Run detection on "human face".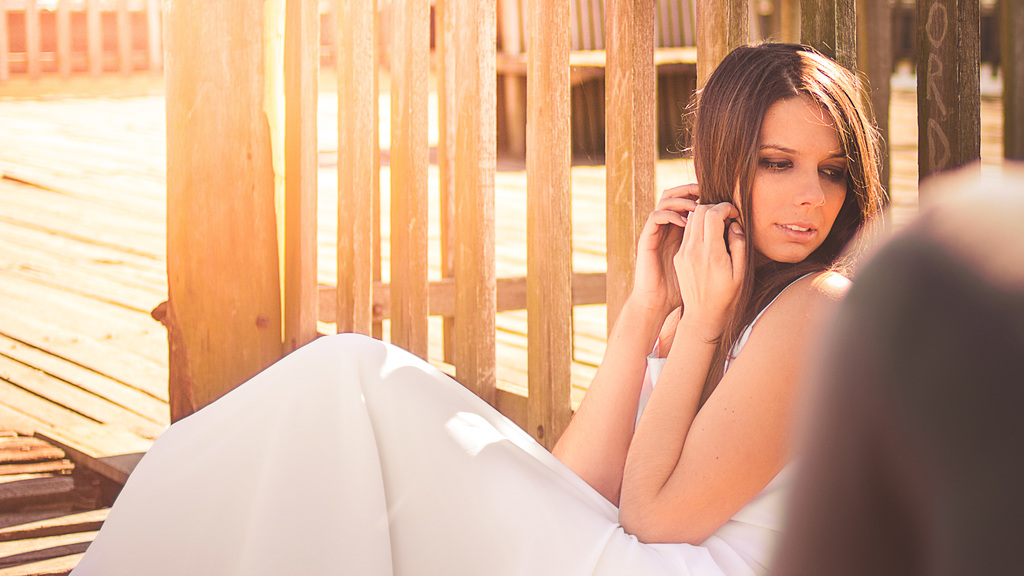
Result: 736 102 847 258.
